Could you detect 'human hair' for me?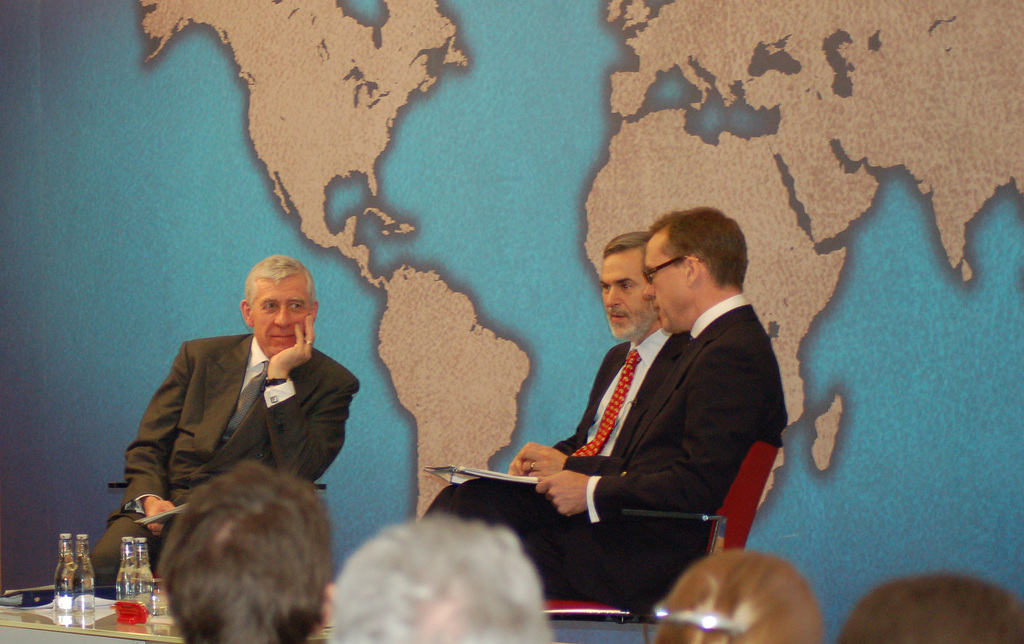
Detection result: 641 203 751 300.
